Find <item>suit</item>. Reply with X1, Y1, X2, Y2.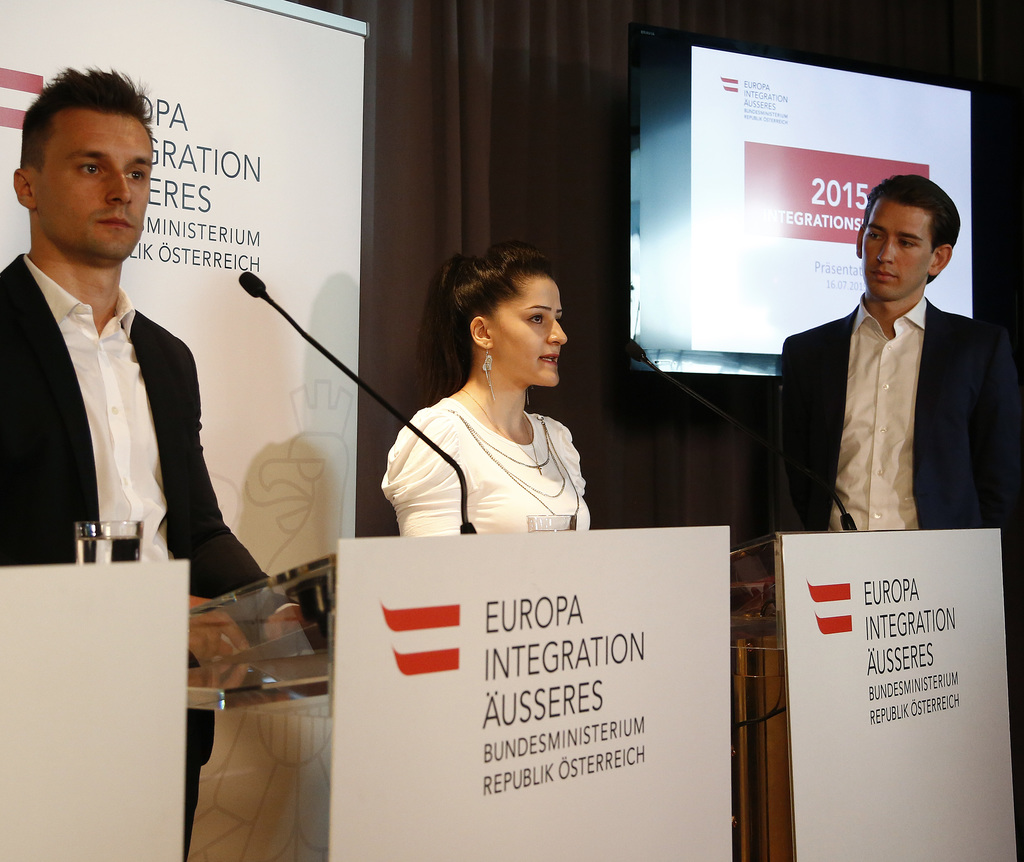
770, 291, 1020, 582.
